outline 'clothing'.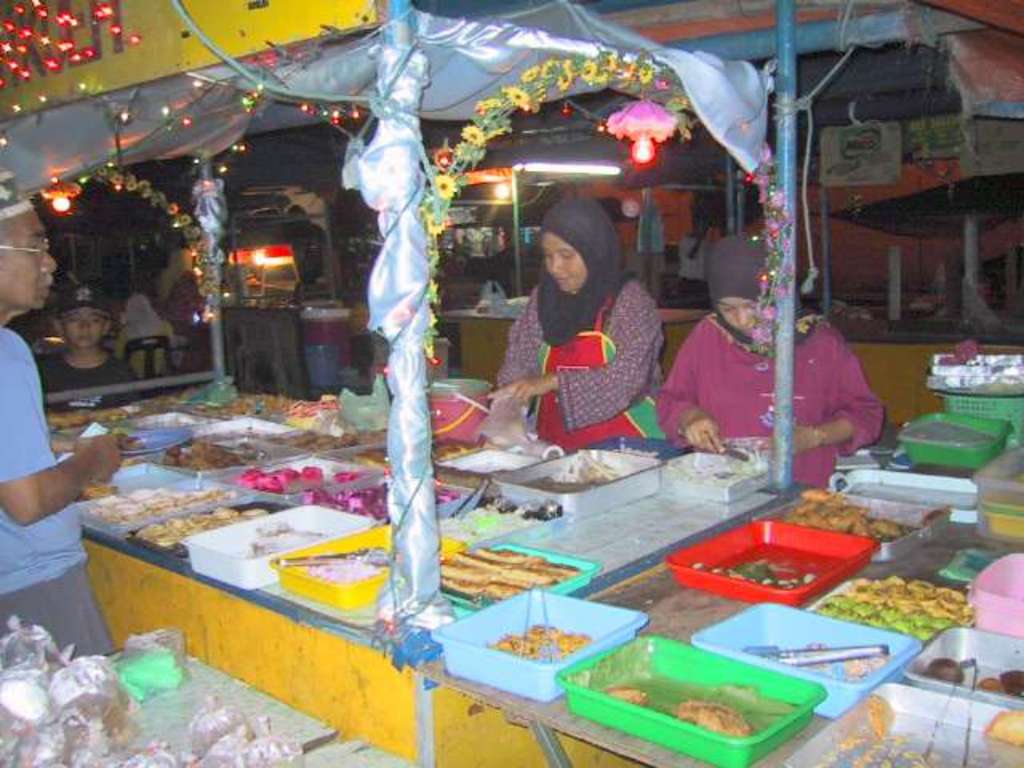
Outline: (left=0, top=333, right=118, bottom=656).
